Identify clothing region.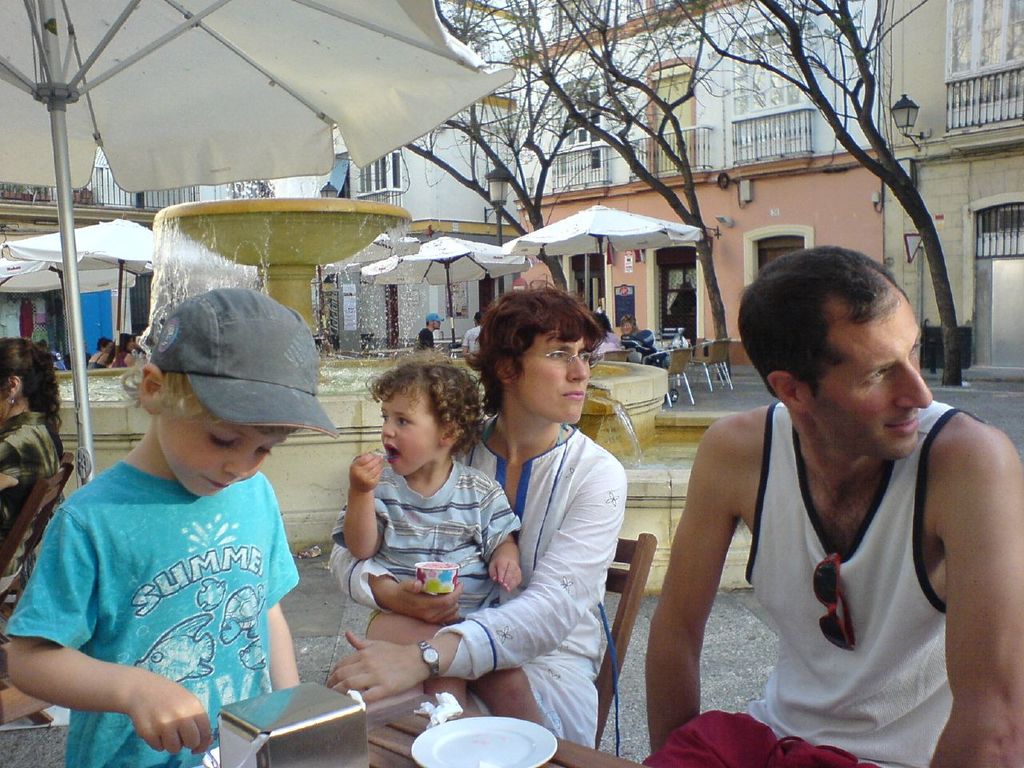
Region: (x1=329, y1=455, x2=498, y2=634).
